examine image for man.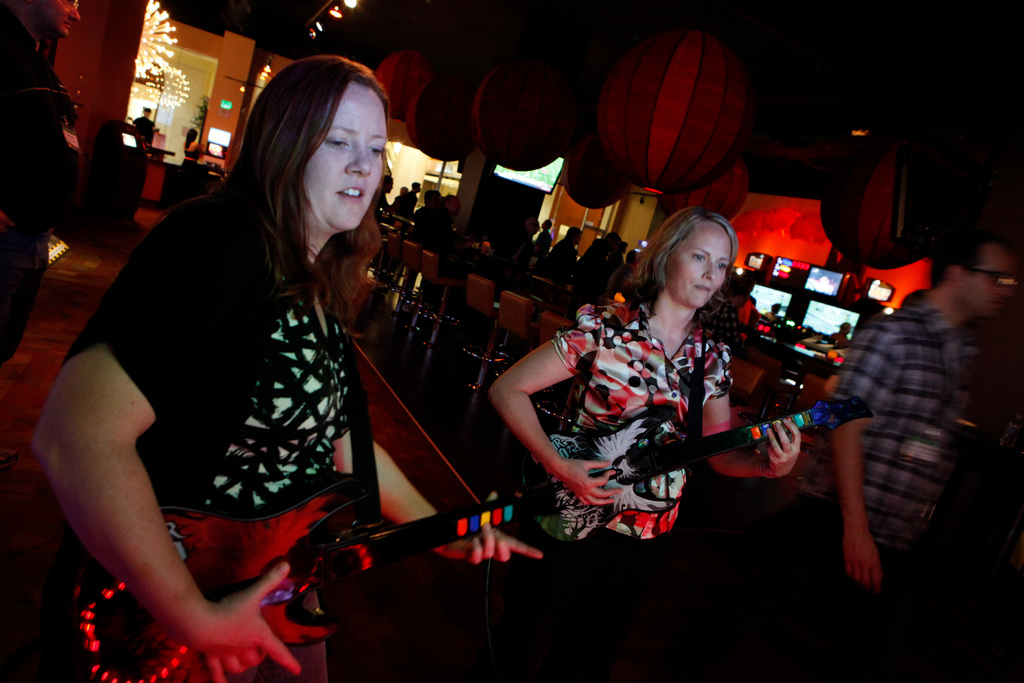
Examination result: [0, 0, 82, 365].
